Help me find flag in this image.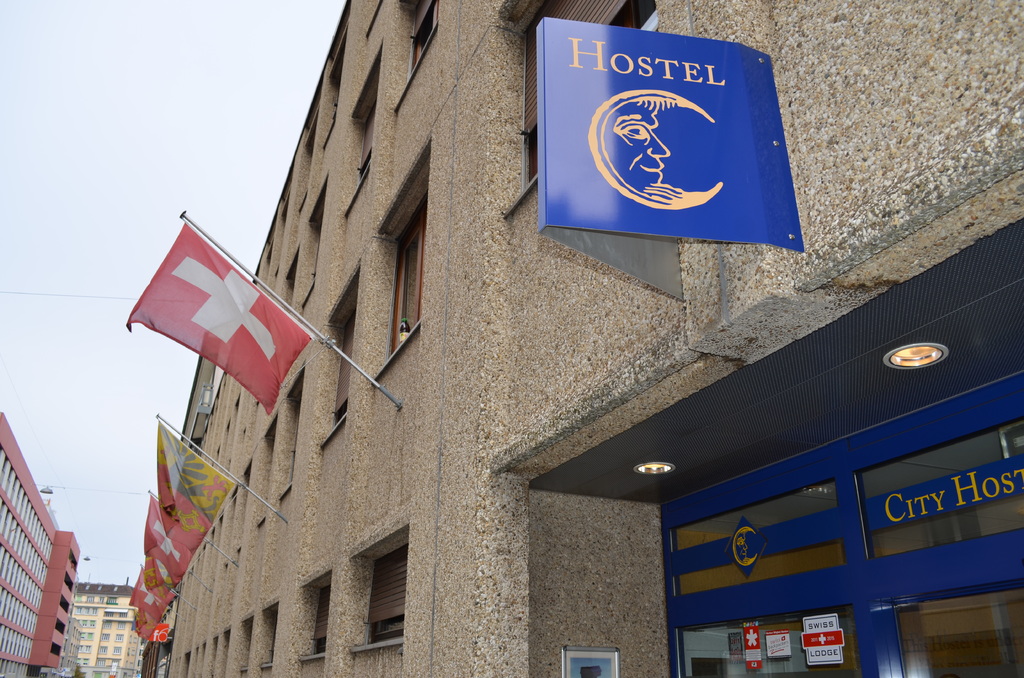
Found it: crop(120, 235, 307, 410).
